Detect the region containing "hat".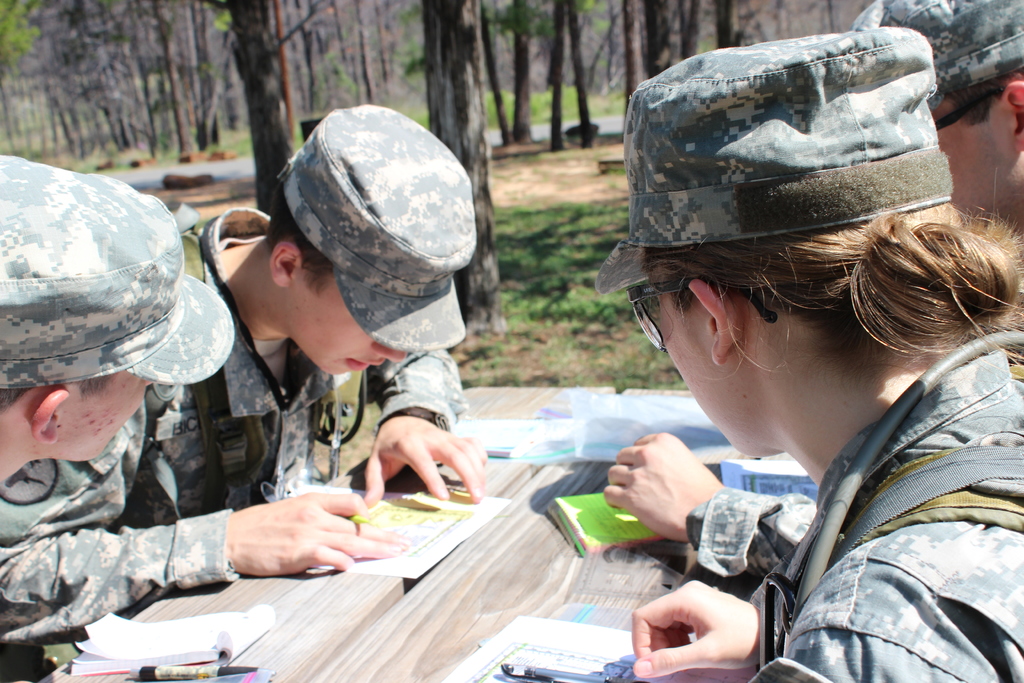
l=0, t=154, r=234, b=393.
